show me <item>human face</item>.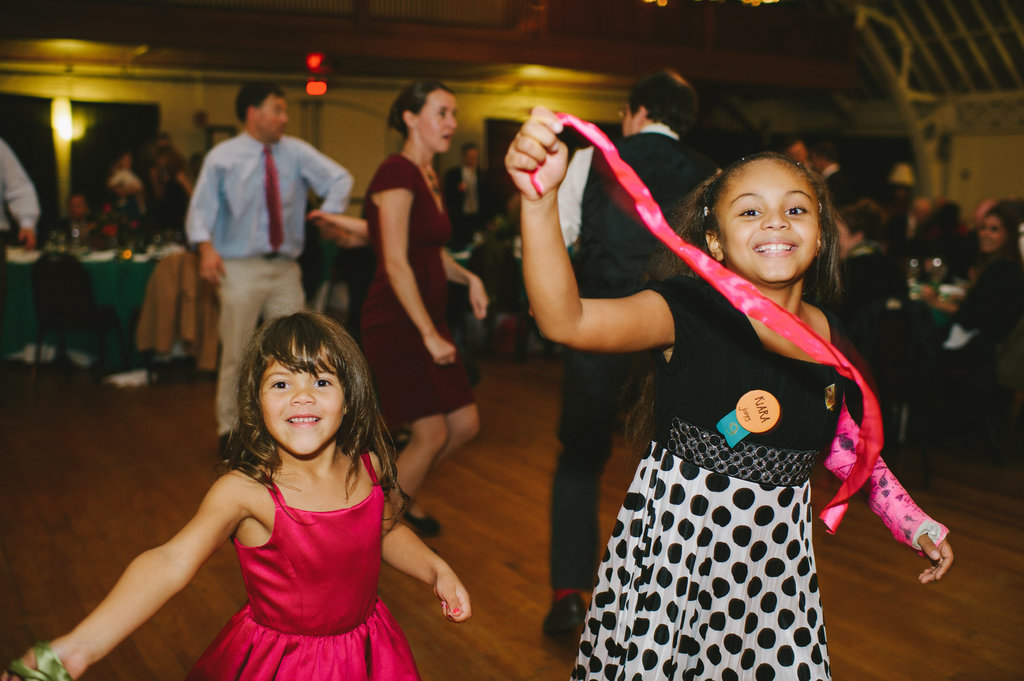
<item>human face</item> is here: x1=623 y1=106 x2=637 y2=140.
